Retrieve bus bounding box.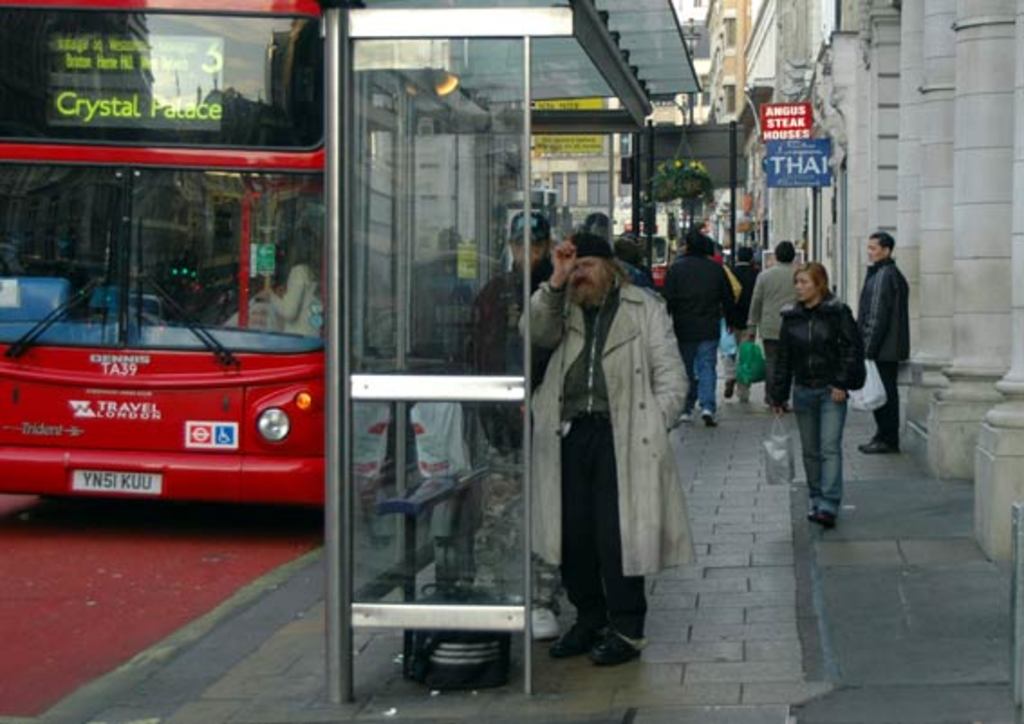
Bounding box: 0/0/491/507.
